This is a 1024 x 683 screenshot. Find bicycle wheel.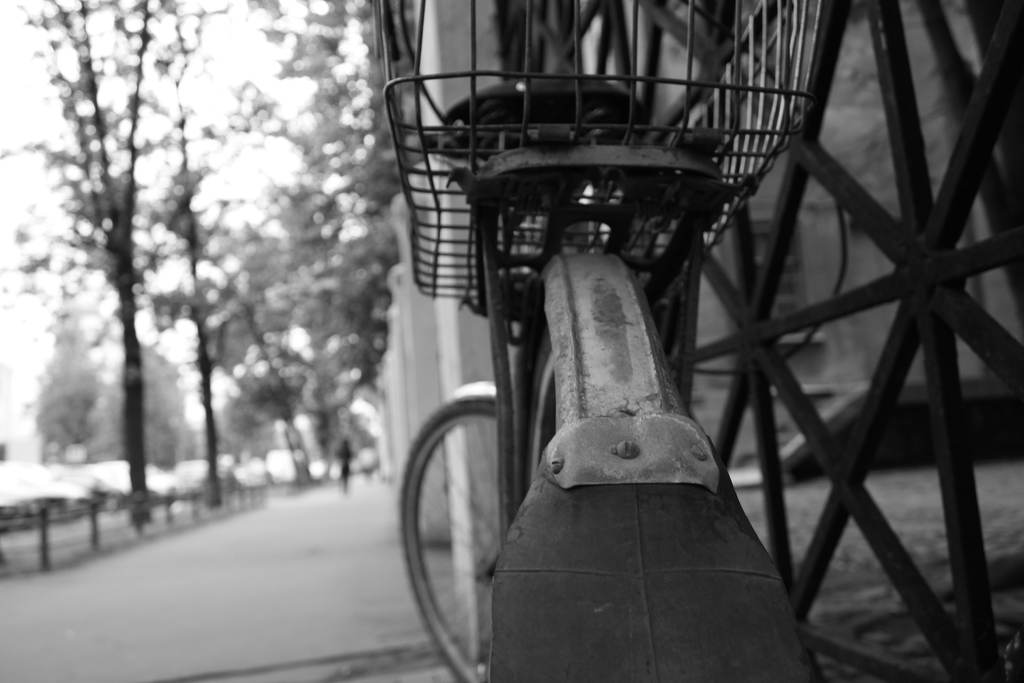
Bounding box: l=399, t=391, r=525, b=682.
